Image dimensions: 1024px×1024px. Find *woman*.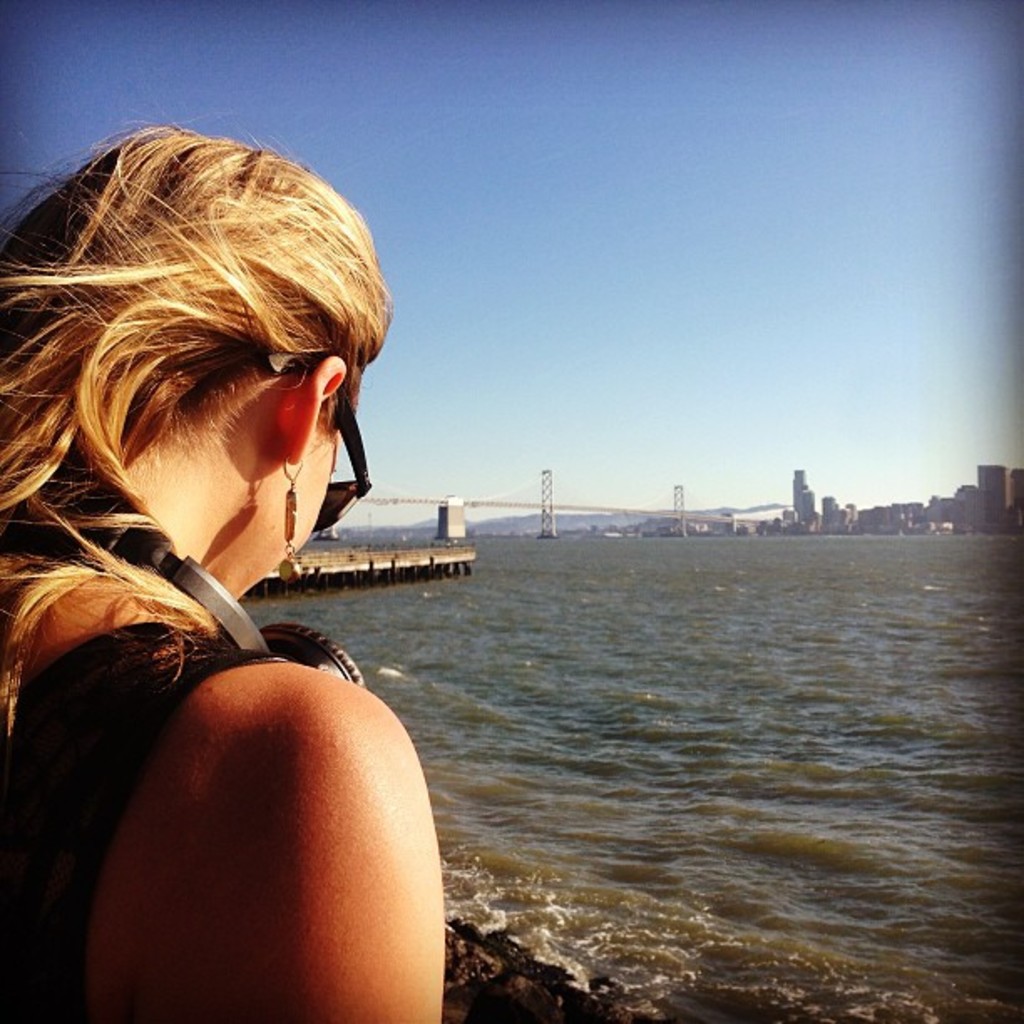
0:122:465:1022.
